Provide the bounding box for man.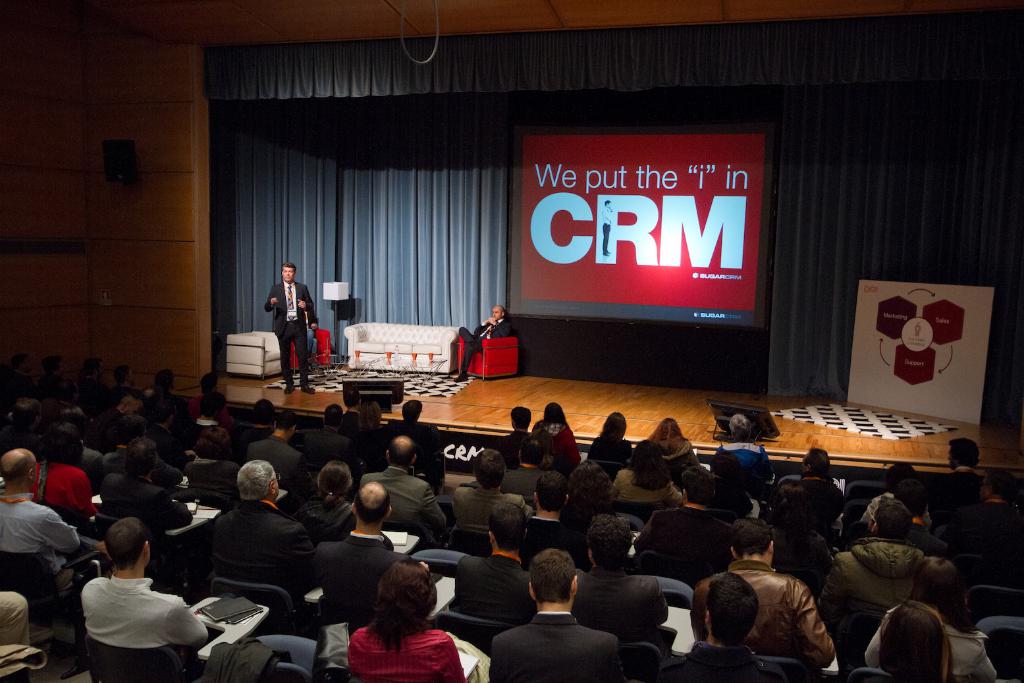
[x1=99, y1=437, x2=194, y2=586].
